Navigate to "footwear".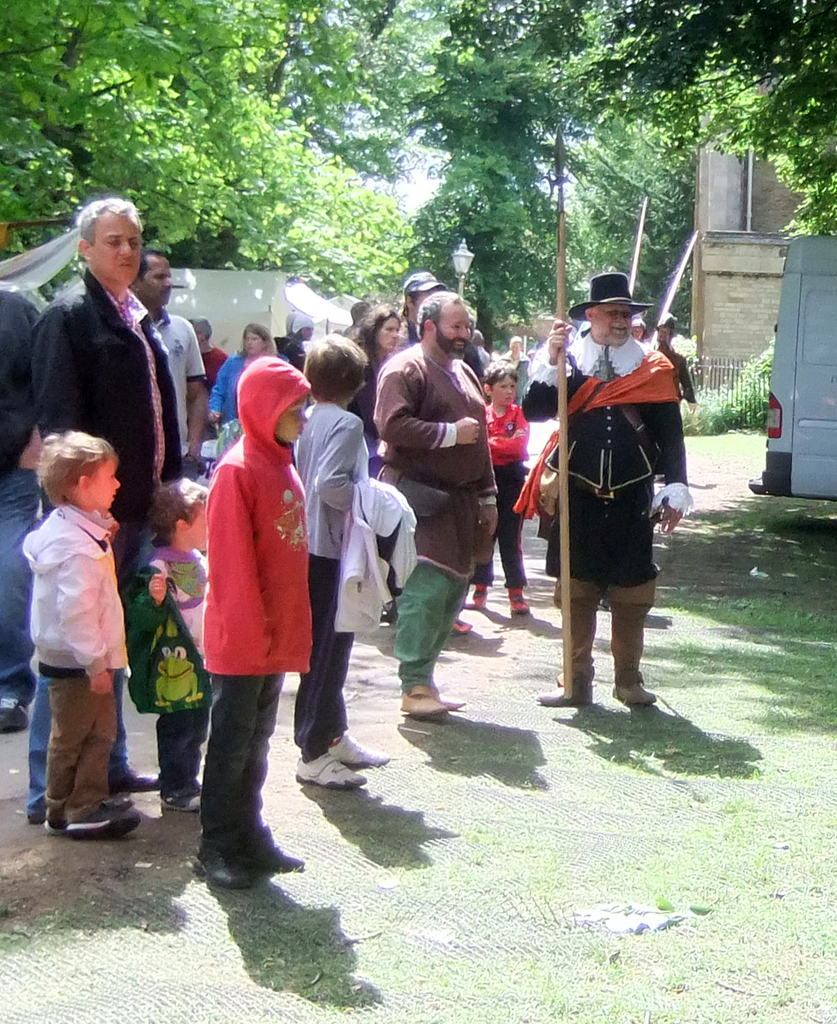
Navigation target: bbox(454, 616, 468, 634).
